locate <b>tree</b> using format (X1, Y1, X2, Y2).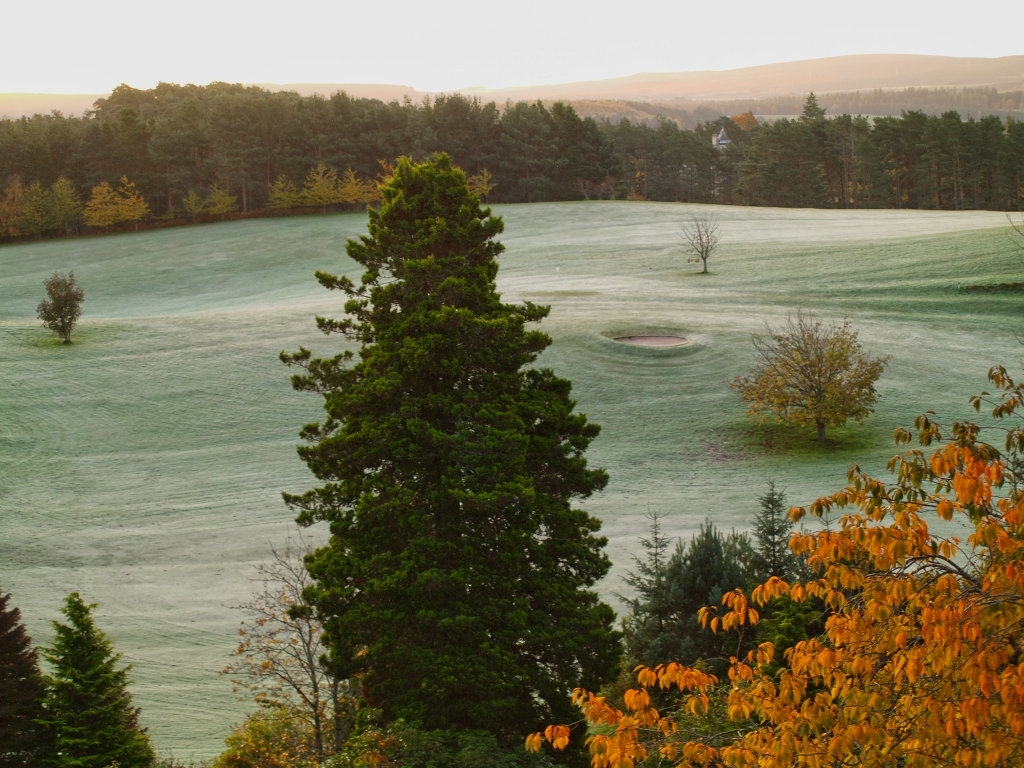
(677, 216, 719, 275).
